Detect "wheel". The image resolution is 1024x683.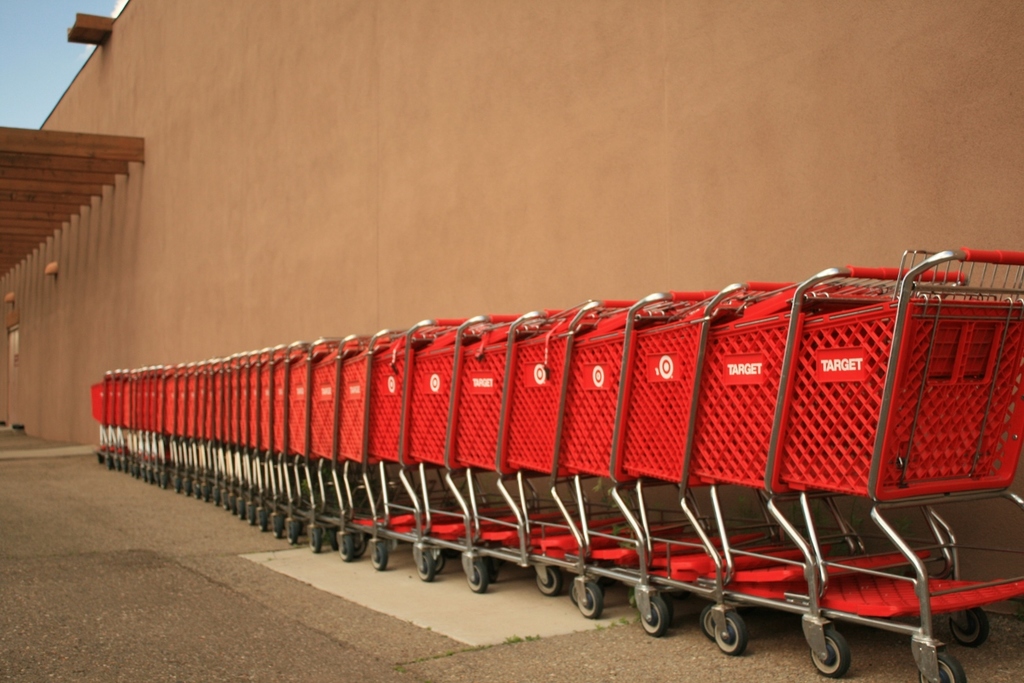
354,534,365,557.
